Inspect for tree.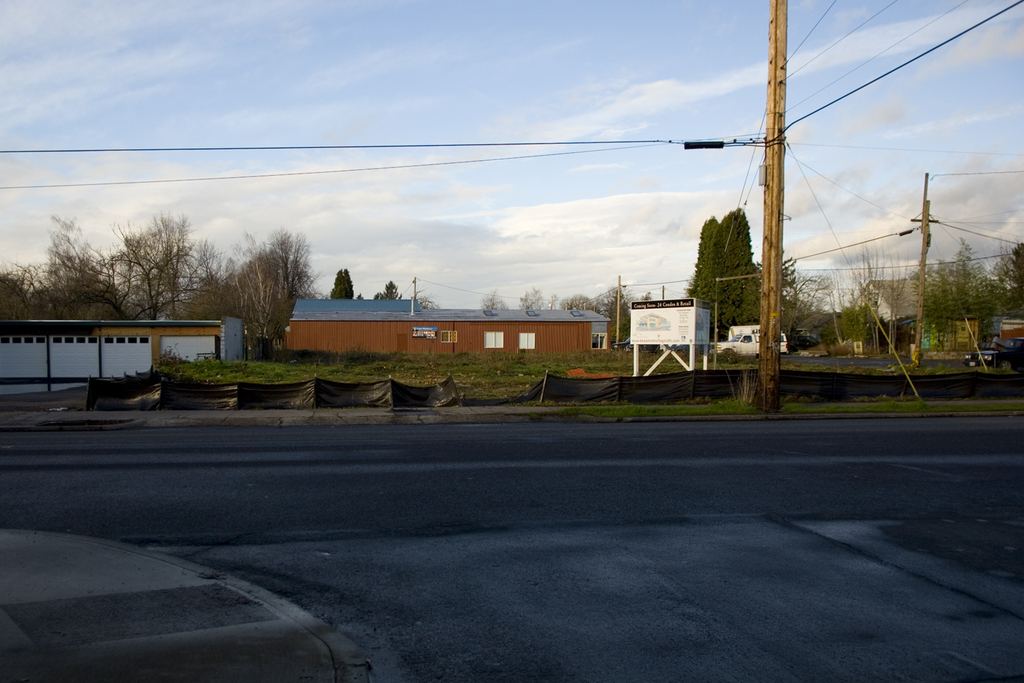
Inspection: detection(328, 260, 357, 305).
